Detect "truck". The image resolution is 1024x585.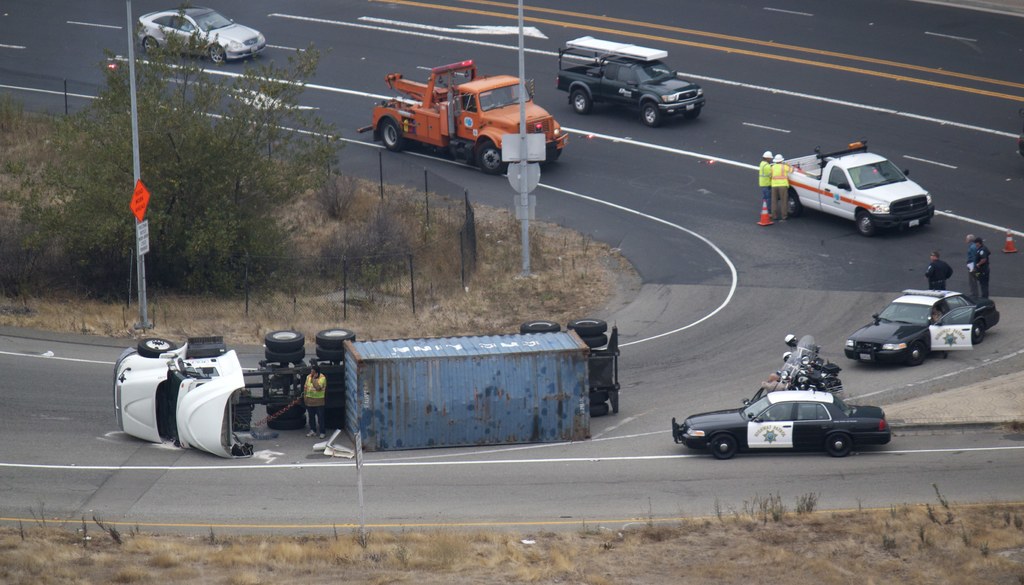
560, 29, 709, 129.
